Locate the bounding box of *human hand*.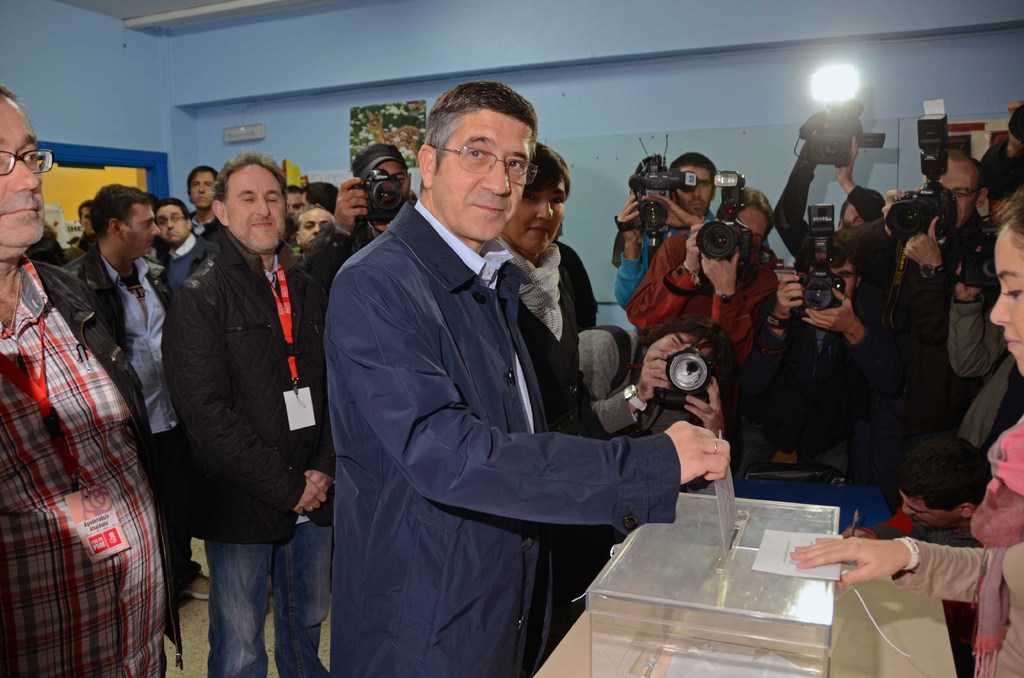
Bounding box: 956/245/983/299.
